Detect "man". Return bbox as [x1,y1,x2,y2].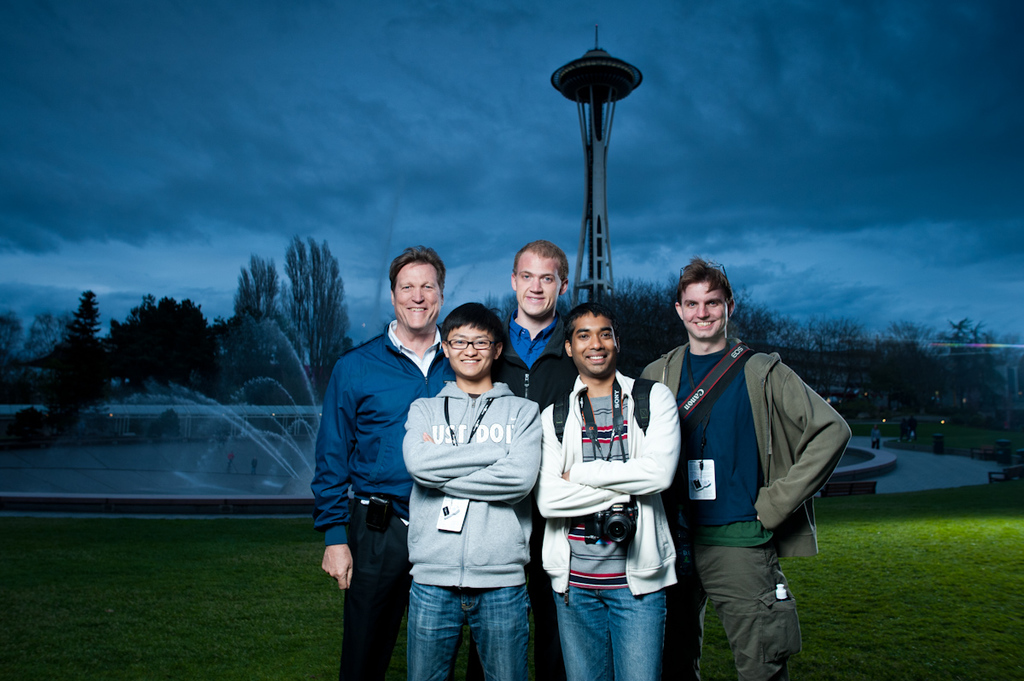
[490,236,569,680].
